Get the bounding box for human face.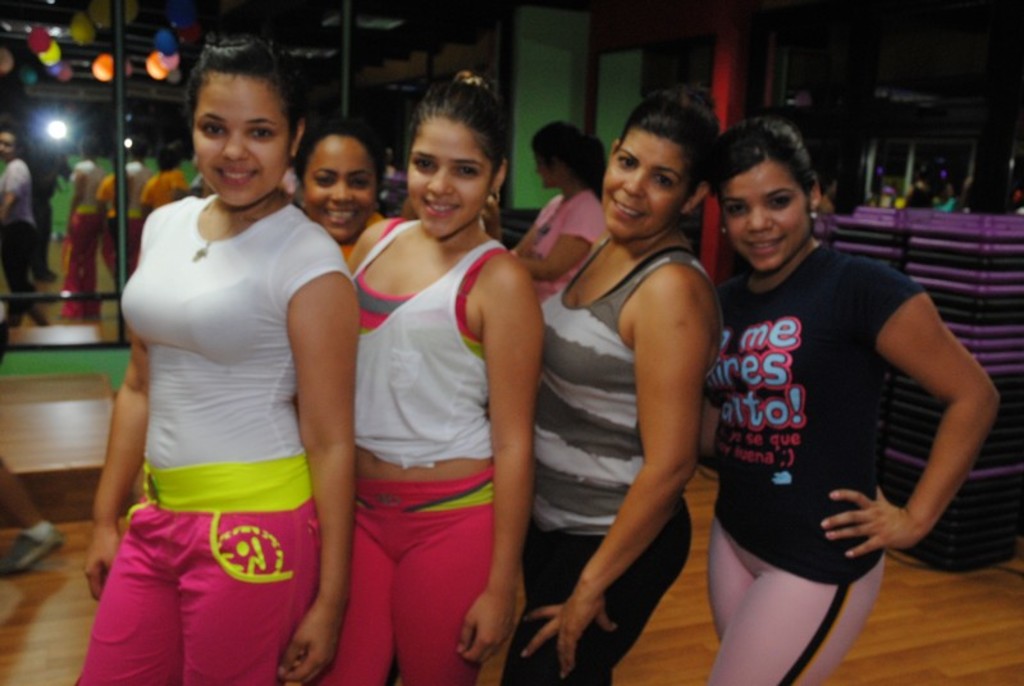
(left=303, top=137, right=376, bottom=242).
